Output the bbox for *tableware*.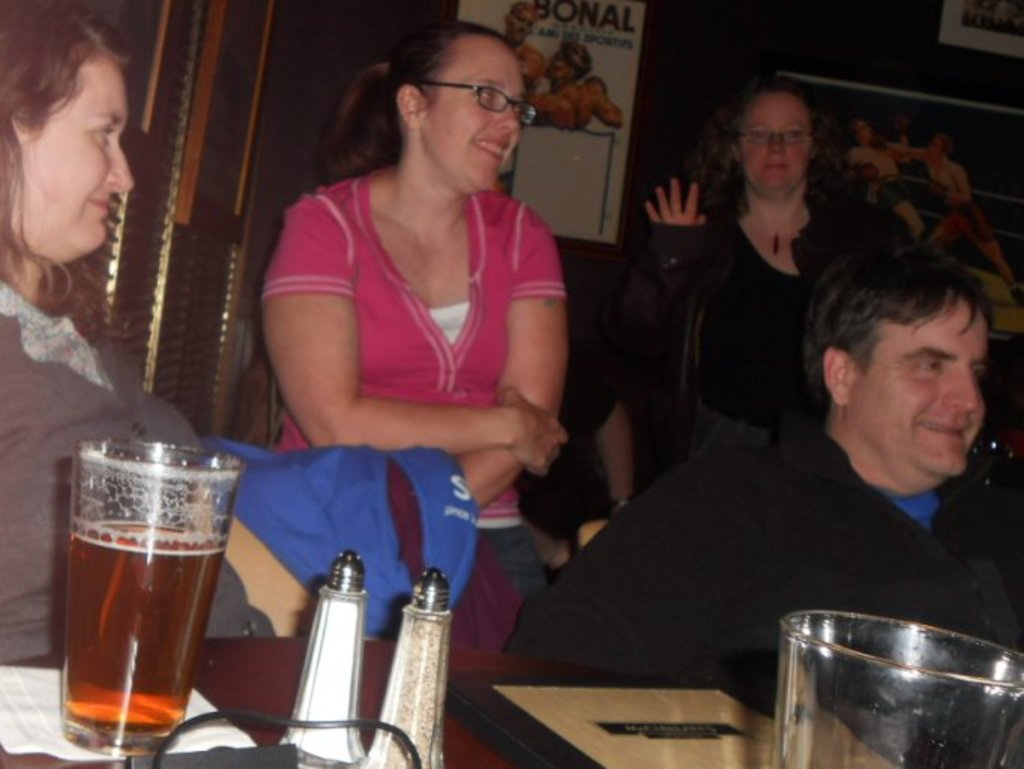
<region>357, 565, 458, 767</region>.
